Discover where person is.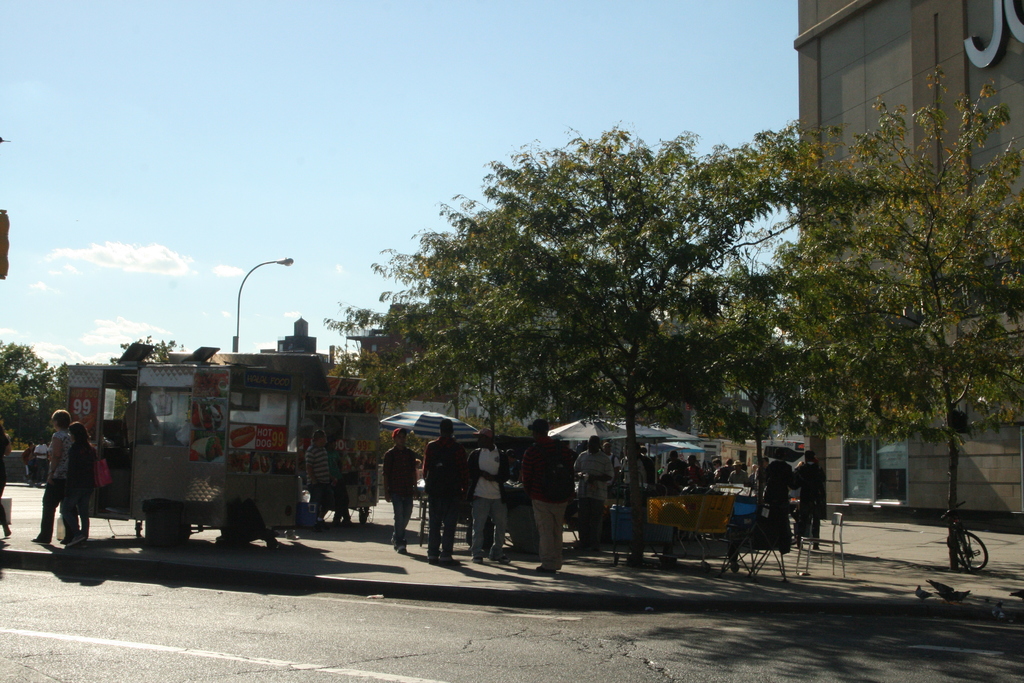
Discovered at [328,439,351,524].
